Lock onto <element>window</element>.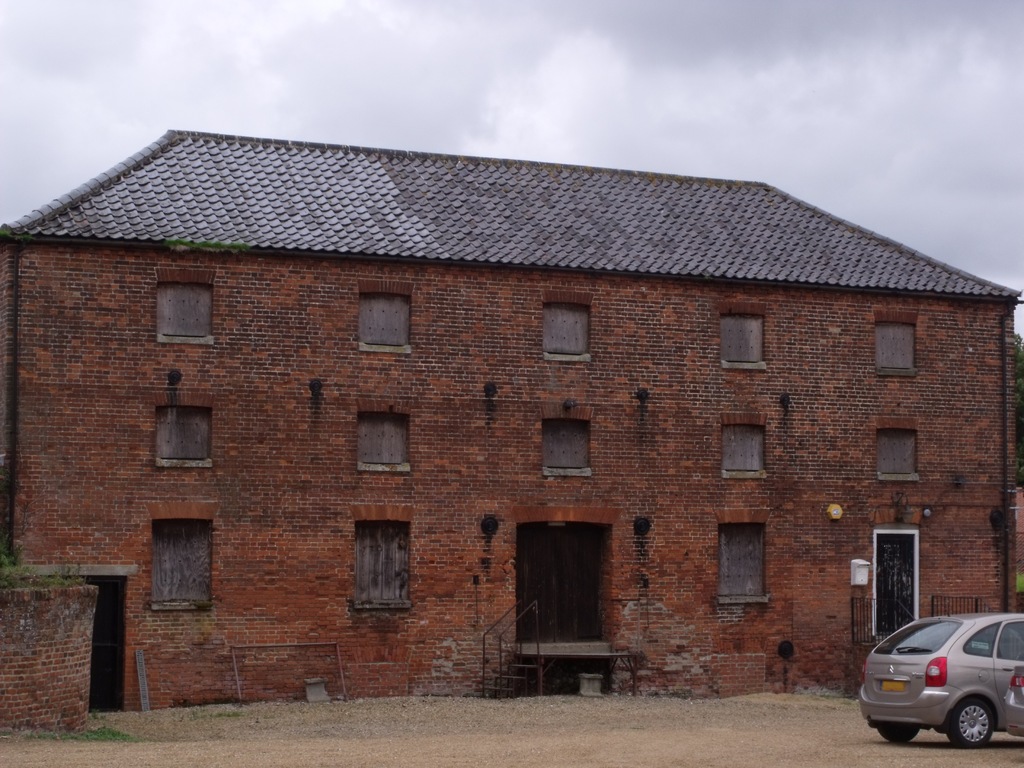
Locked: <bbox>876, 426, 916, 477</bbox>.
